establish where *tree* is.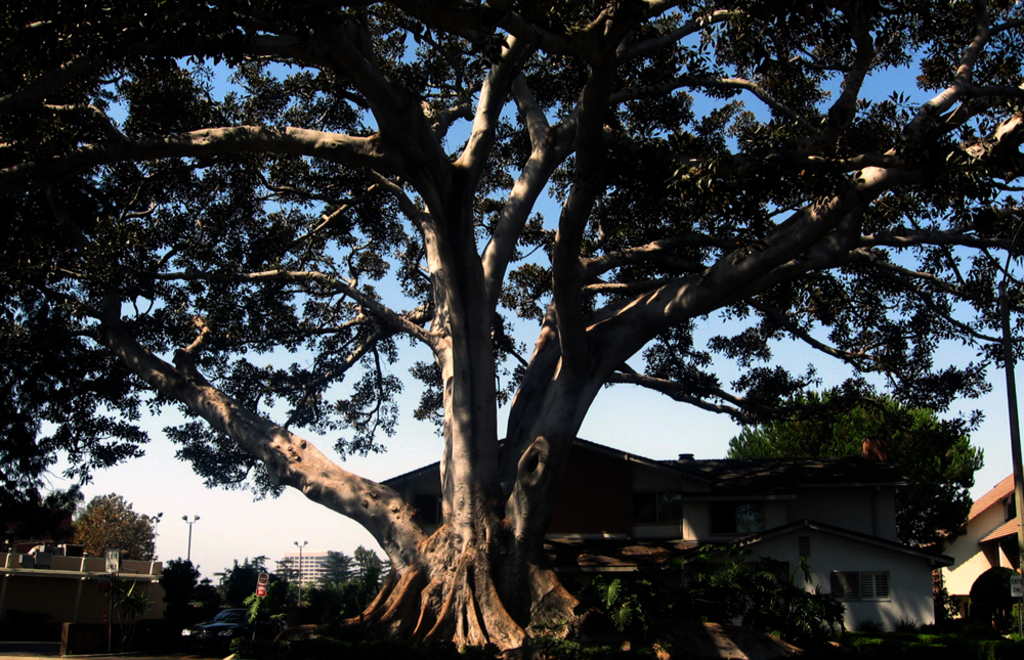
Established at region(721, 377, 983, 544).
